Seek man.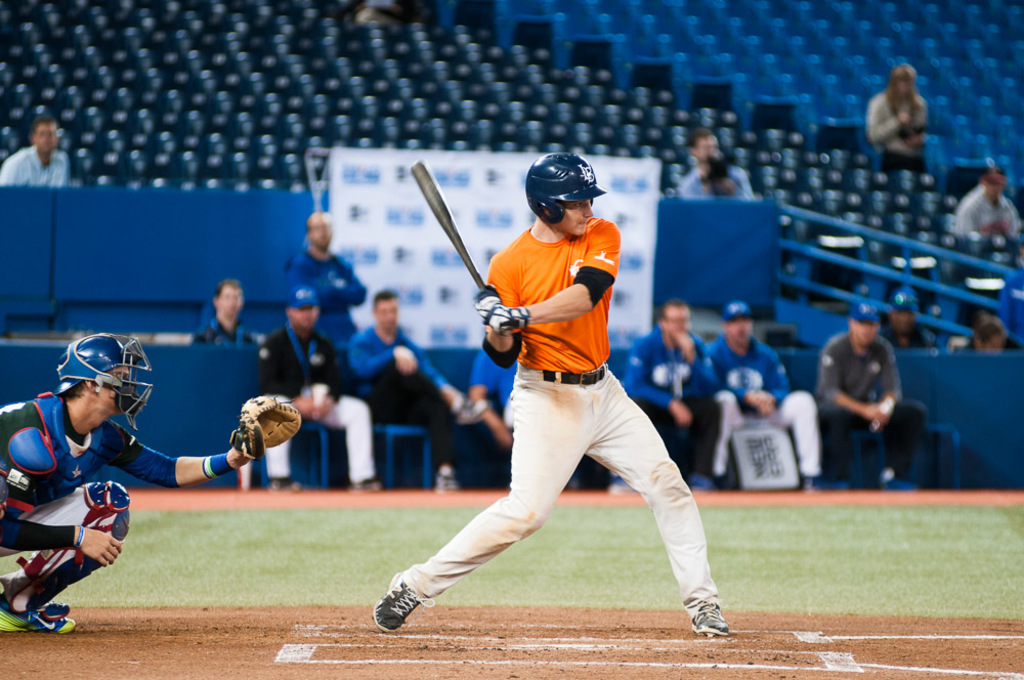
608, 297, 724, 499.
